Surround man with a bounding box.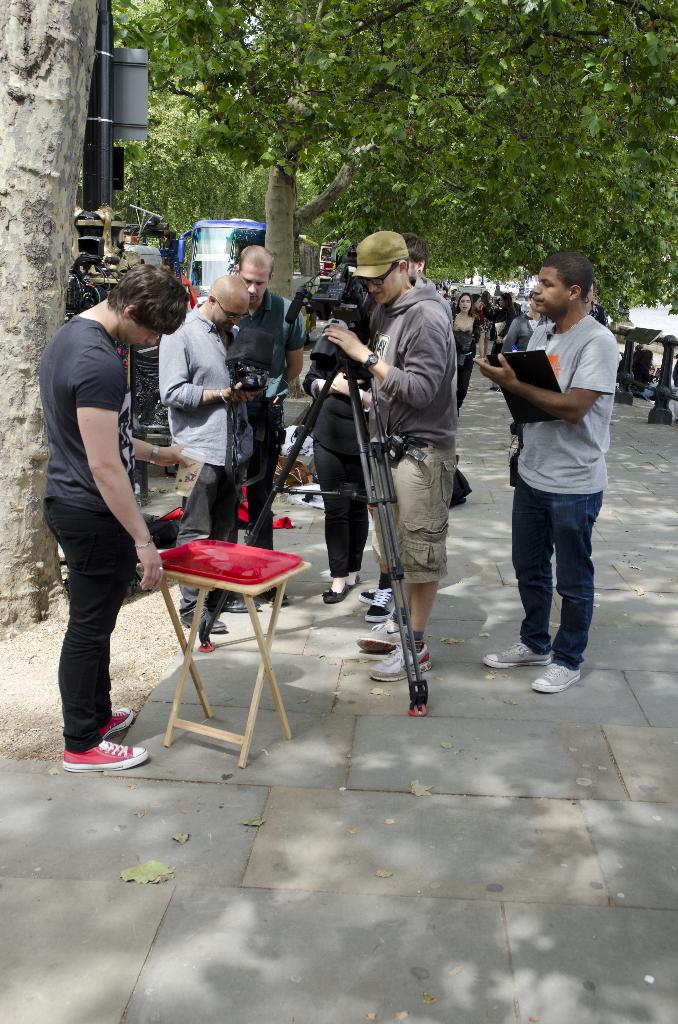
(x1=481, y1=240, x2=631, y2=693).
